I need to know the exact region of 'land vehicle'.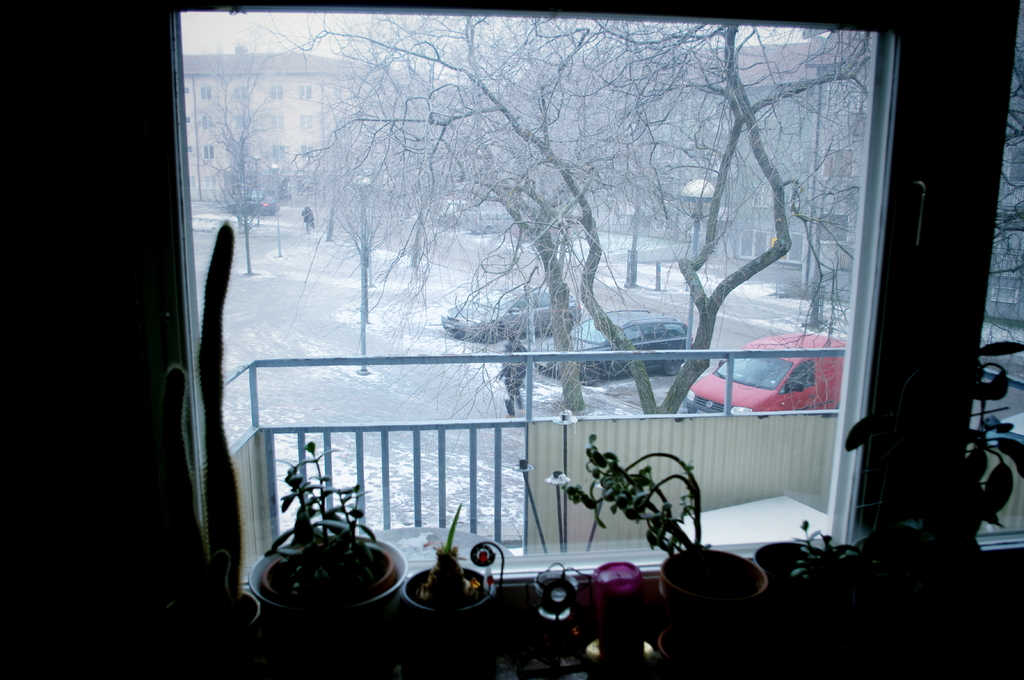
Region: bbox(685, 335, 847, 416).
